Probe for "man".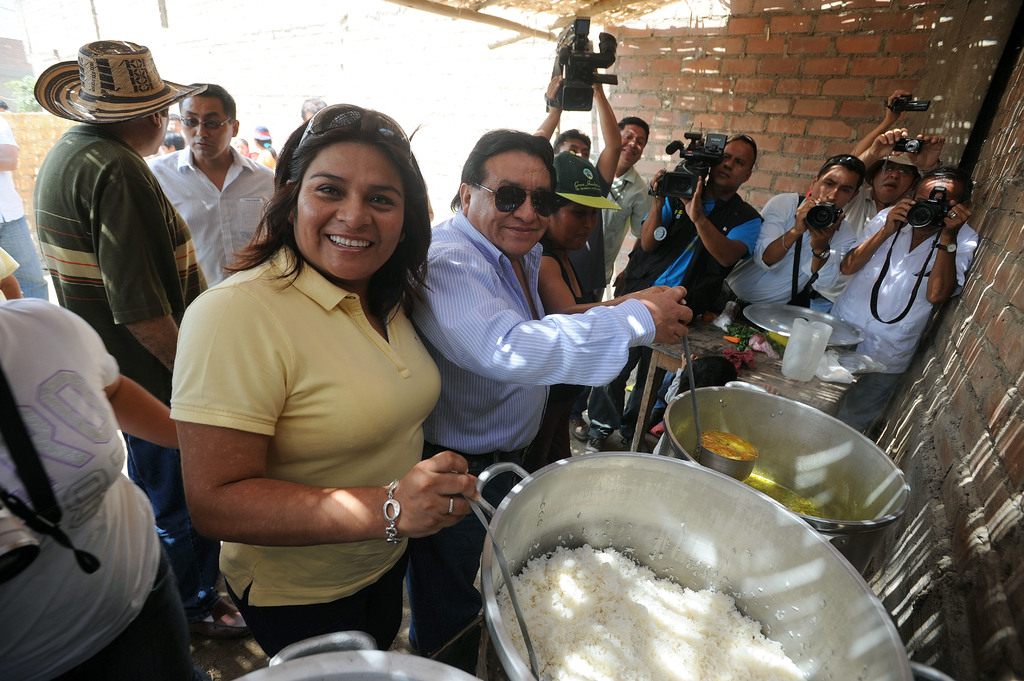
Probe result: x1=141, y1=75, x2=285, y2=291.
